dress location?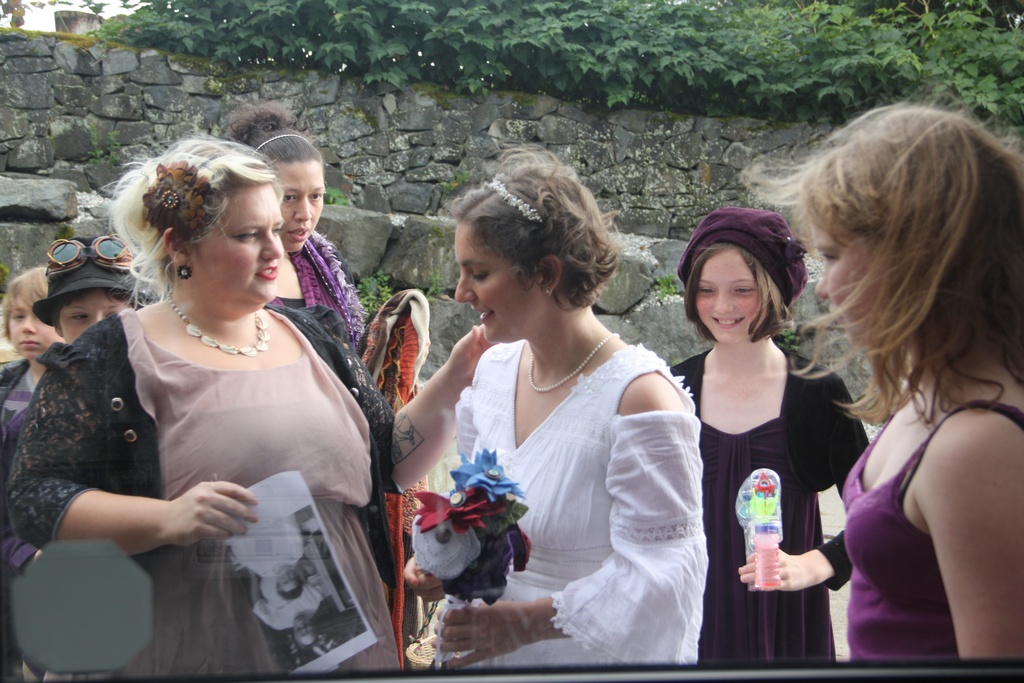
(5, 303, 401, 673)
